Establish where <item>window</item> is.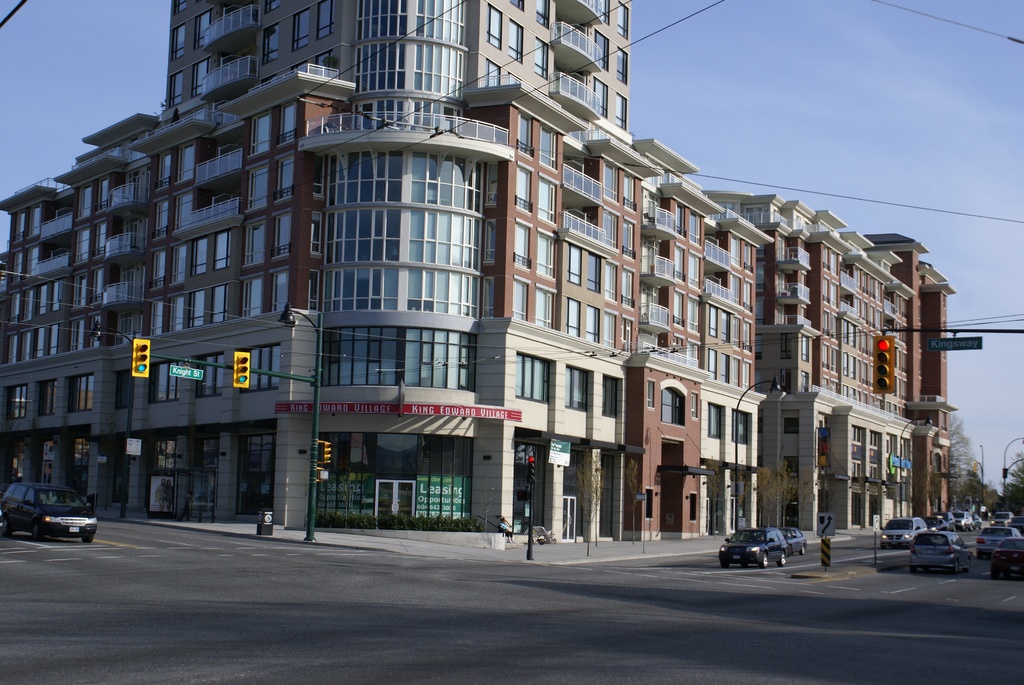
Established at bbox(884, 442, 892, 454).
